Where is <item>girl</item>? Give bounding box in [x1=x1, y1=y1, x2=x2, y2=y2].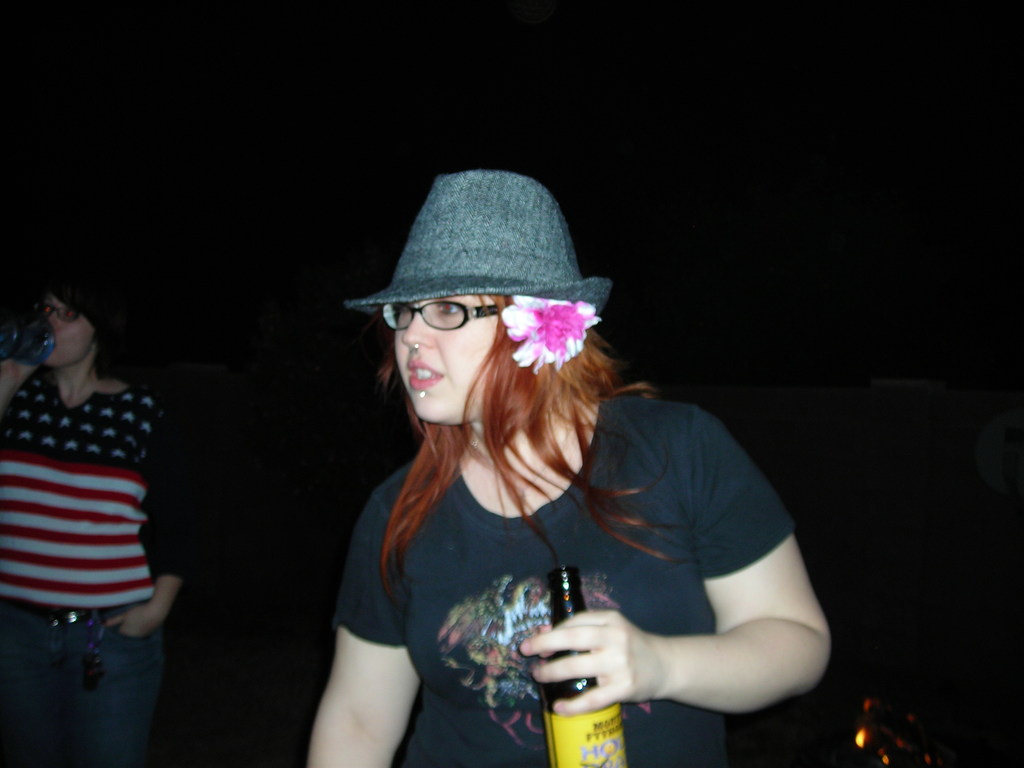
[x1=1, y1=284, x2=180, y2=755].
